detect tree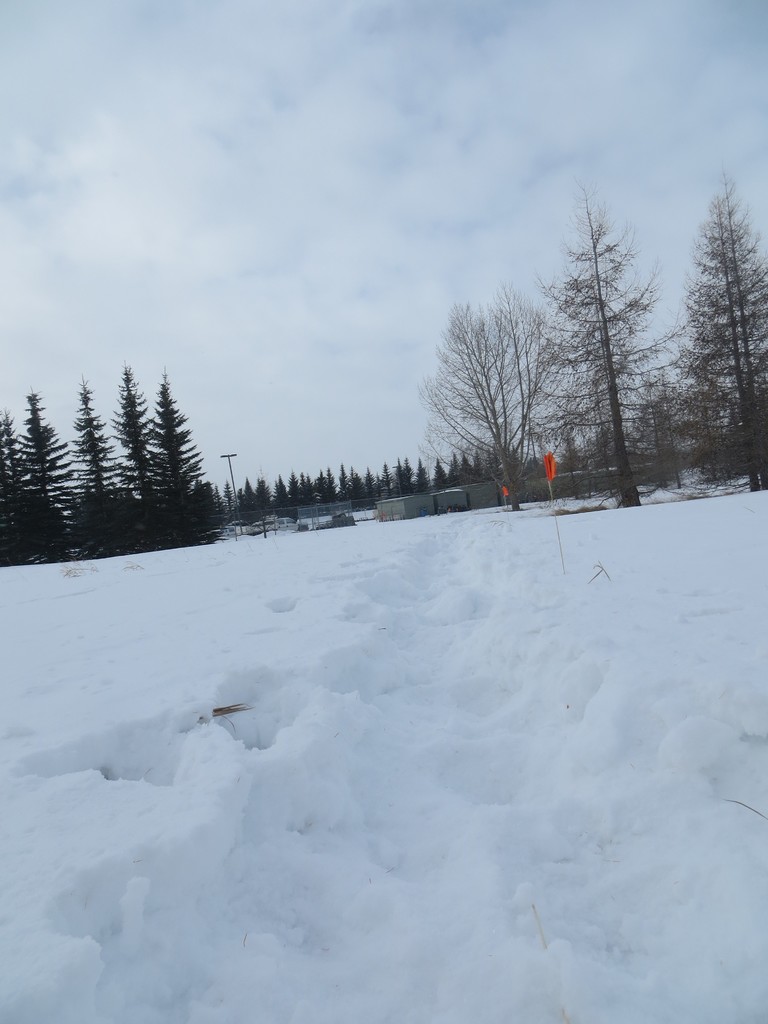
{"x1": 65, "y1": 376, "x2": 133, "y2": 502}
